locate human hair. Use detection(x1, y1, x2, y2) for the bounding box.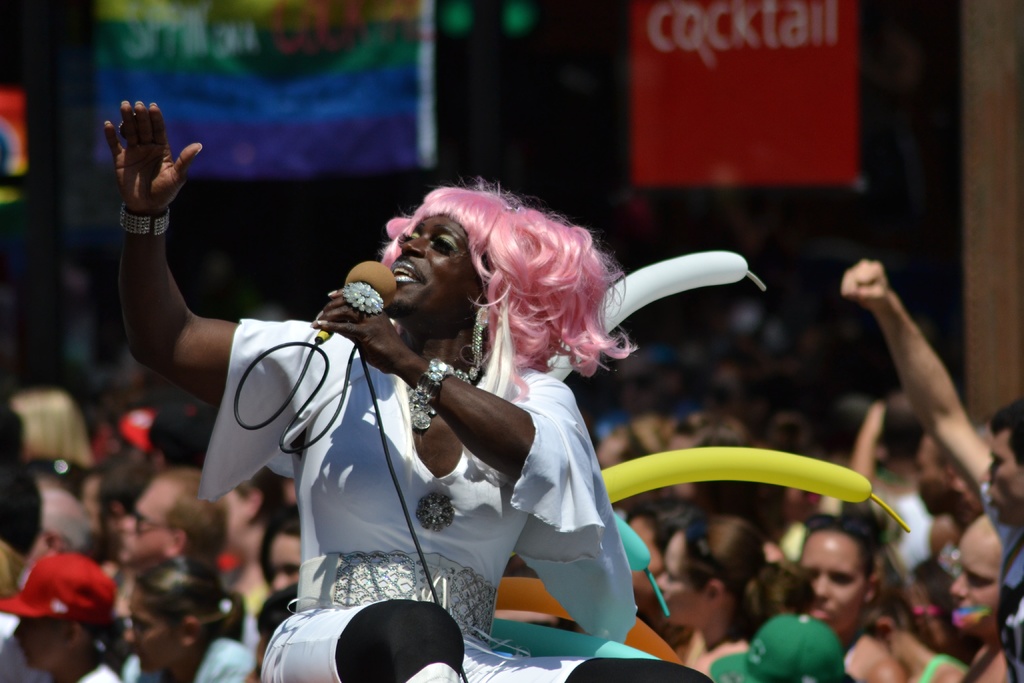
detection(312, 192, 636, 434).
